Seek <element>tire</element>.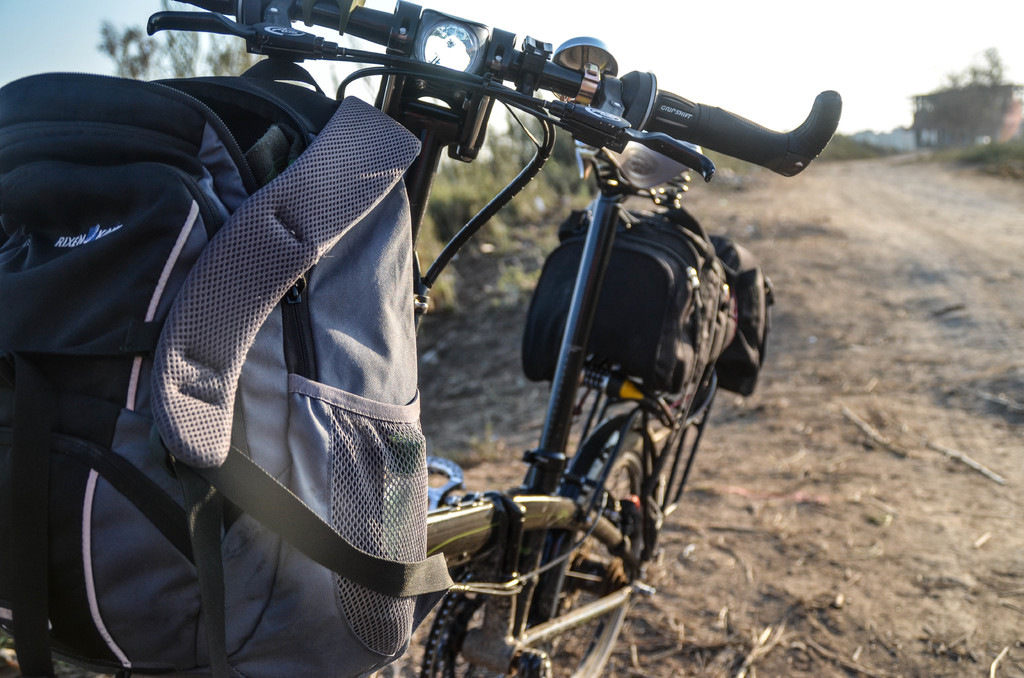
[522, 421, 648, 677].
